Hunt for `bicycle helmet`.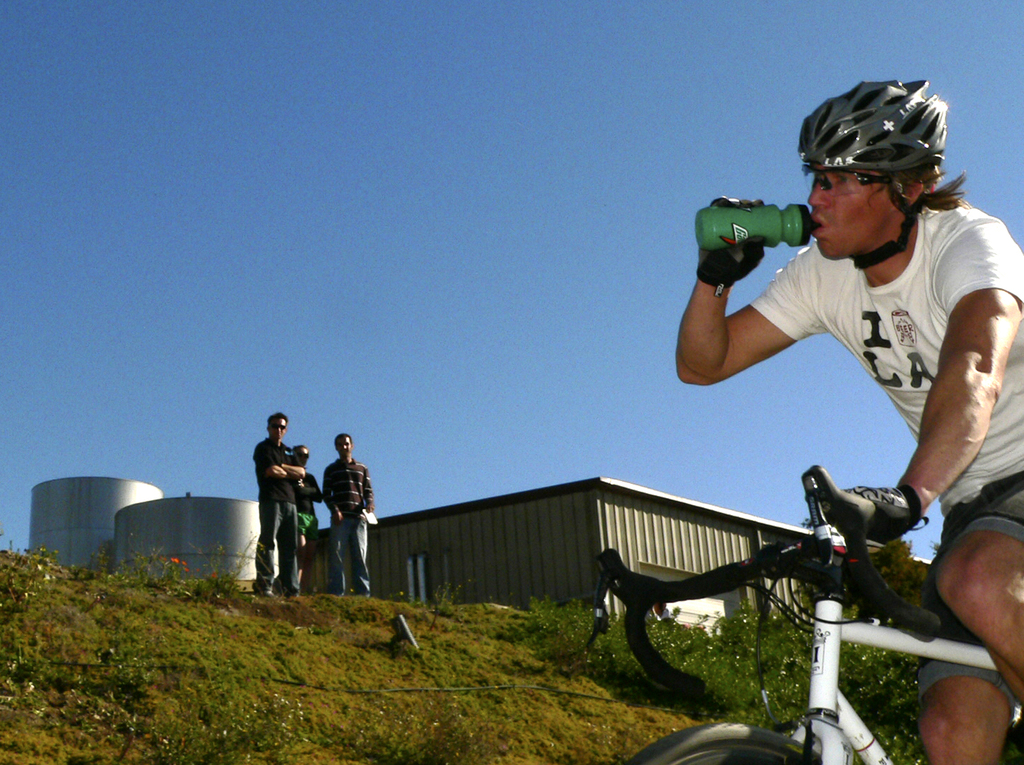
Hunted down at {"left": 794, "top": 73, "right": 947, "bottom": 270}.
